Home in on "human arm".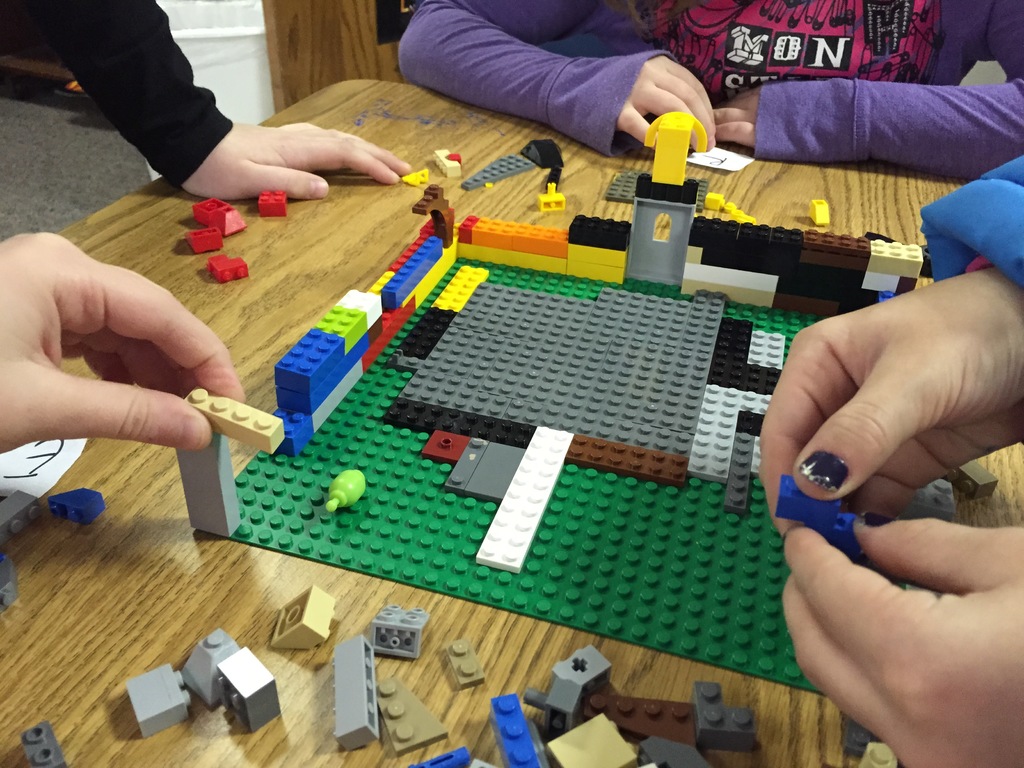
Homed in at x1=708, y1=1, x2=1023, y2=161.
